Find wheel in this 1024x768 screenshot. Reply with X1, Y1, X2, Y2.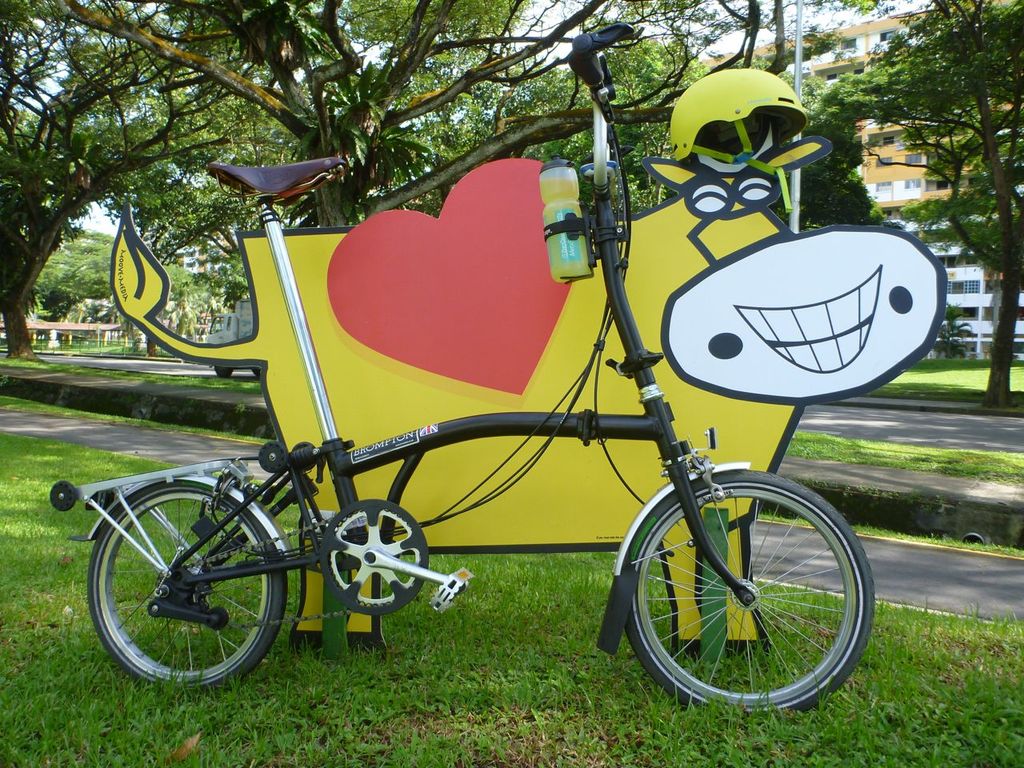
217, 364, 233, 380.
